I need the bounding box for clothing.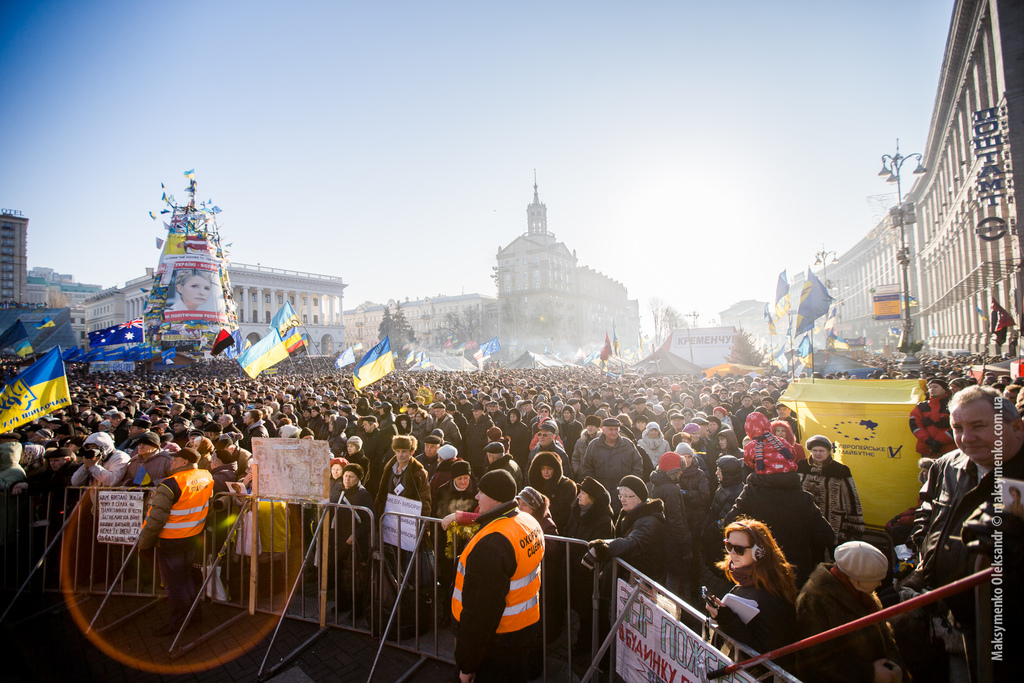
Here it is: crop(698, 454, 714, 534).
